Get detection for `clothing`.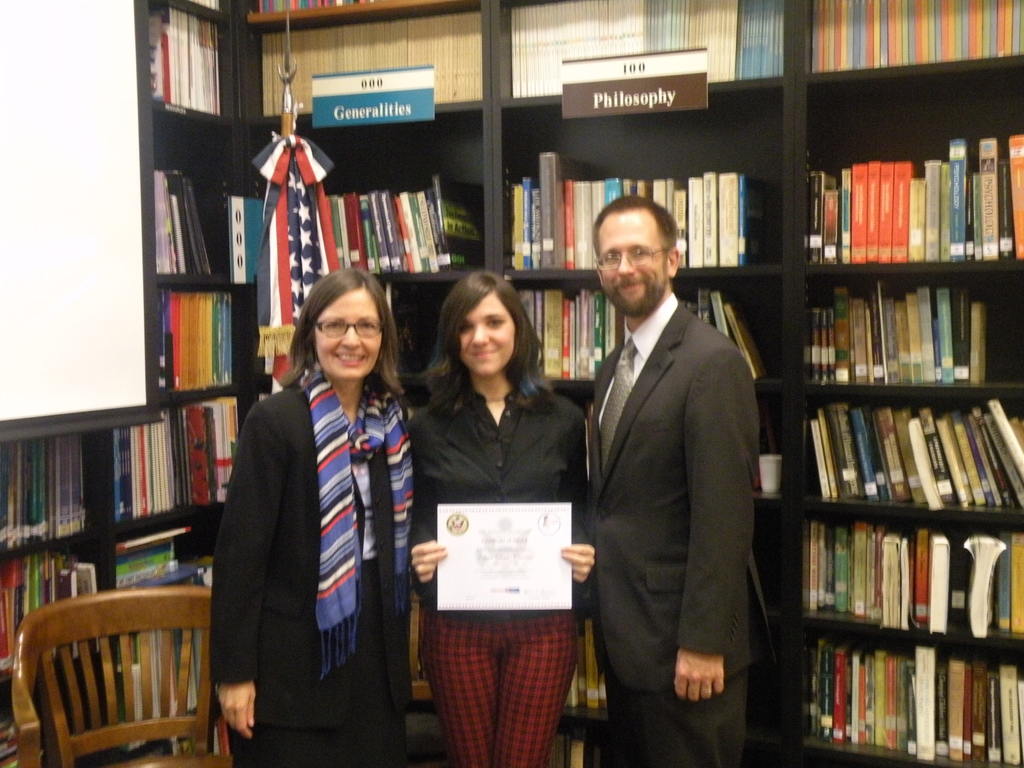
Detection: box=[399, 387, 591, 767].
